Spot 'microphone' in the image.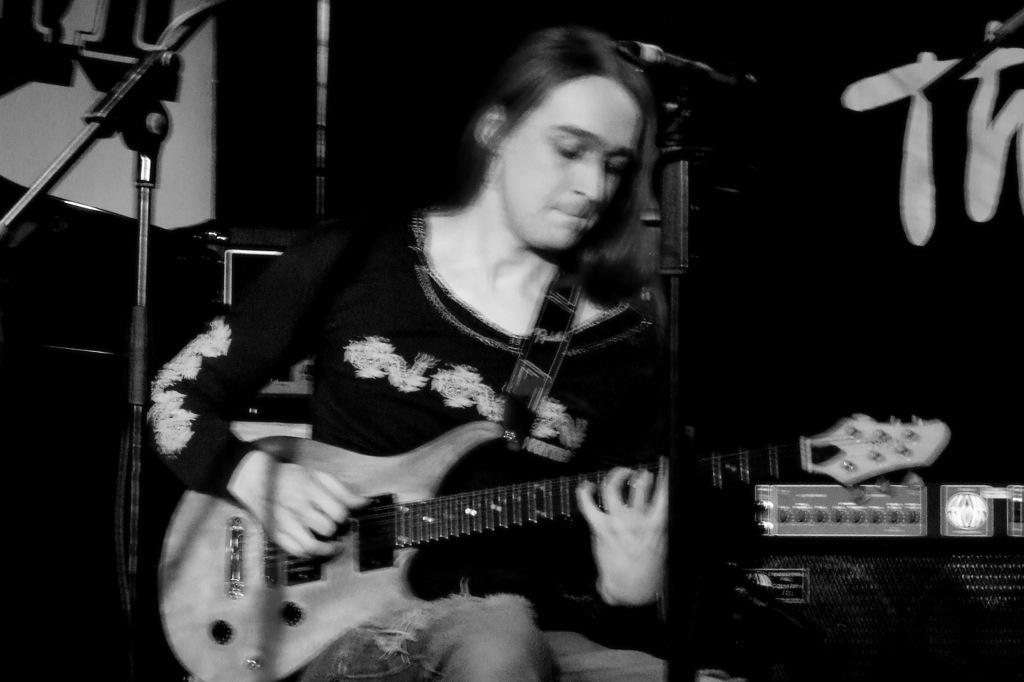
'microphone' found at 617 40 764 105.
